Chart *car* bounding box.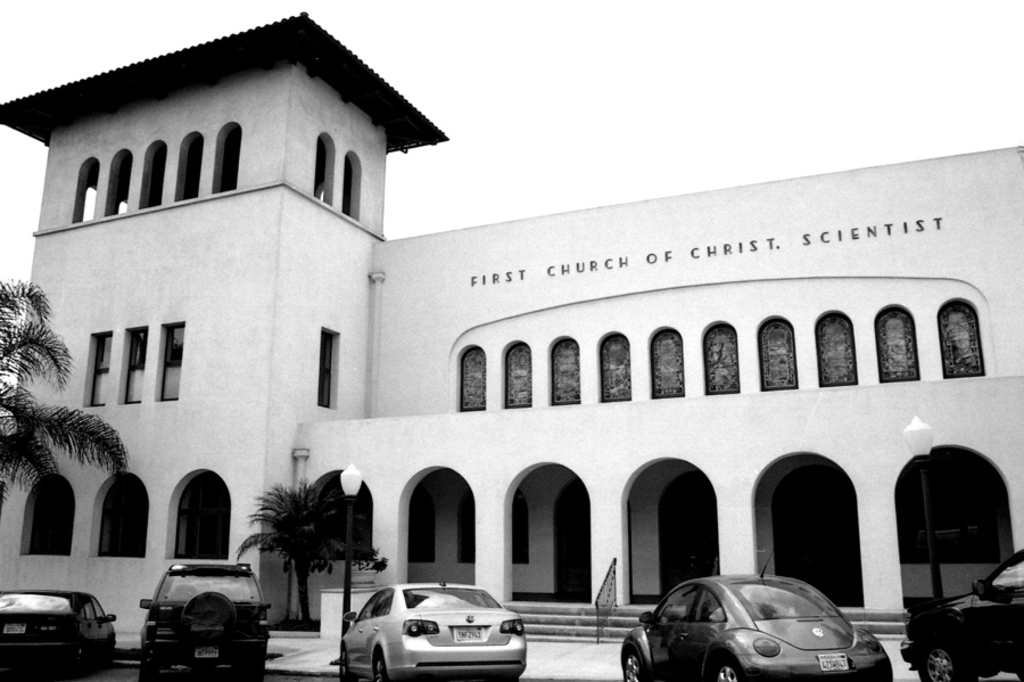
Charted: rect(137, 558, 270, 681).
